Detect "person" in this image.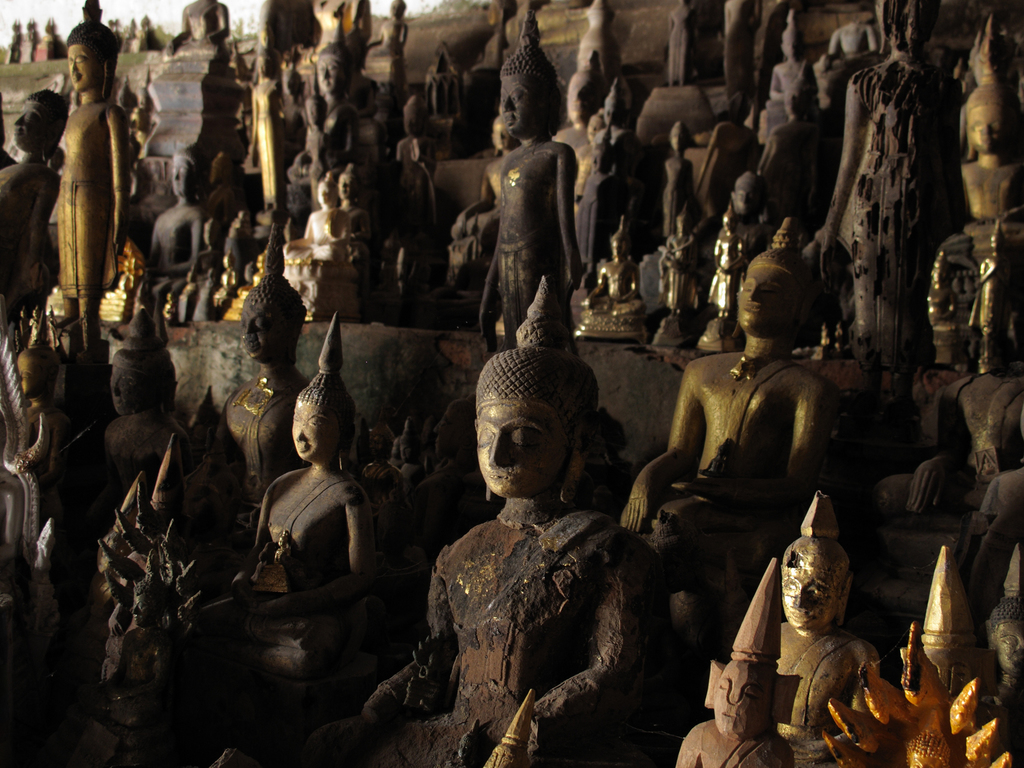
Detection: locate(573, 81, 644, 248).
